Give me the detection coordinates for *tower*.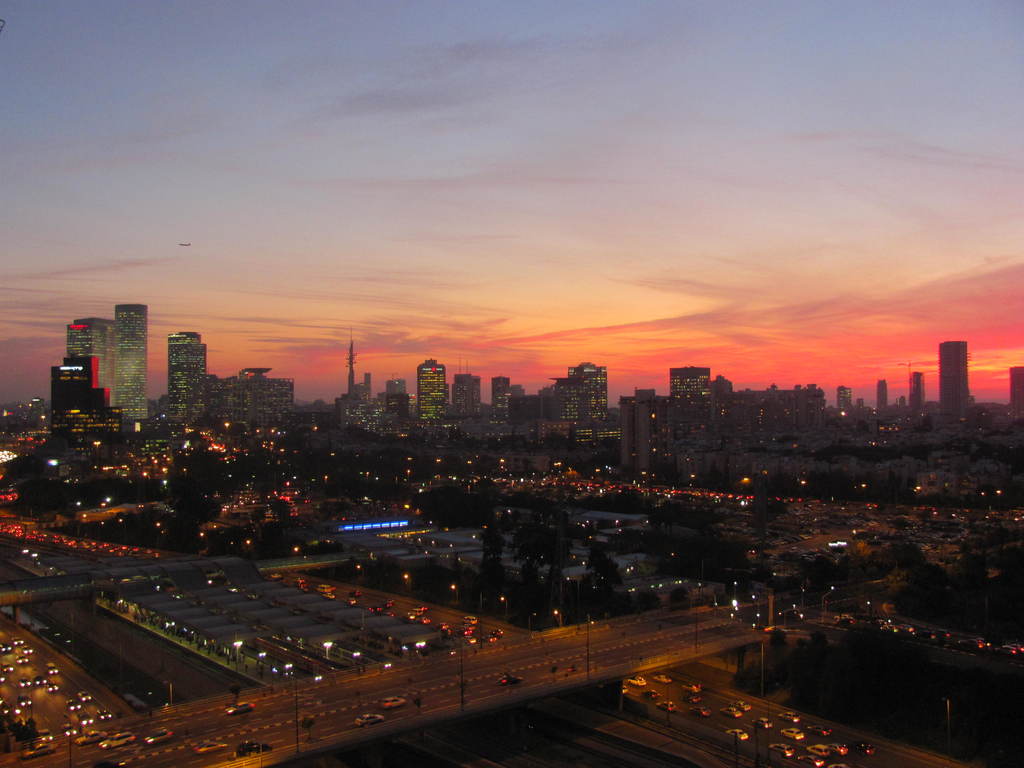
rect(876, 380, 890, 412).
